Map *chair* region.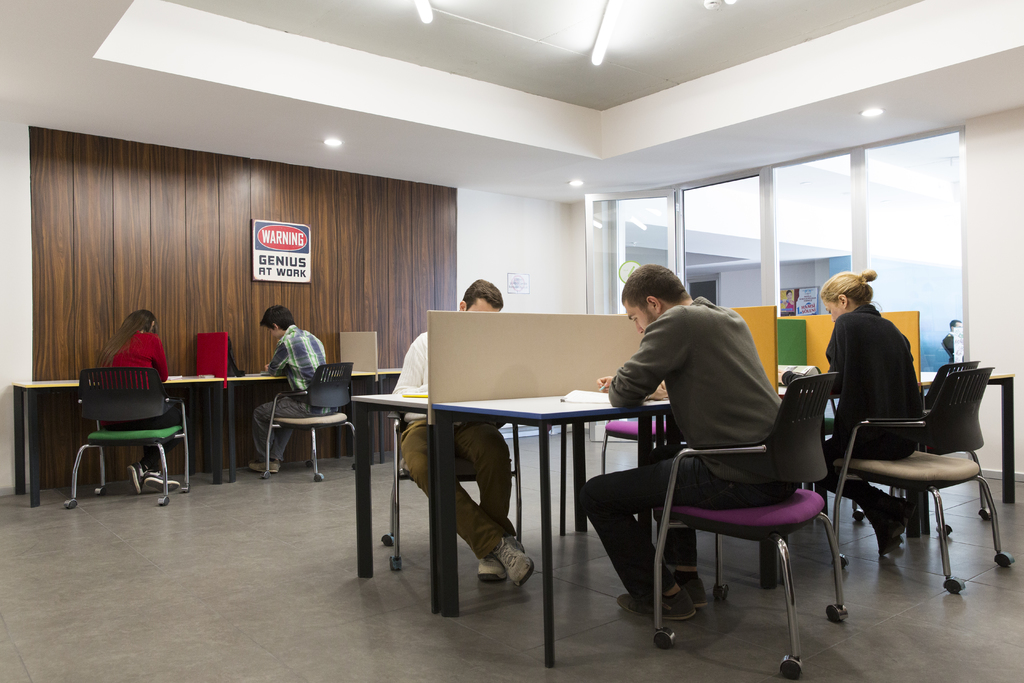
Mapped to select_region(601, 418, 669, 478).
